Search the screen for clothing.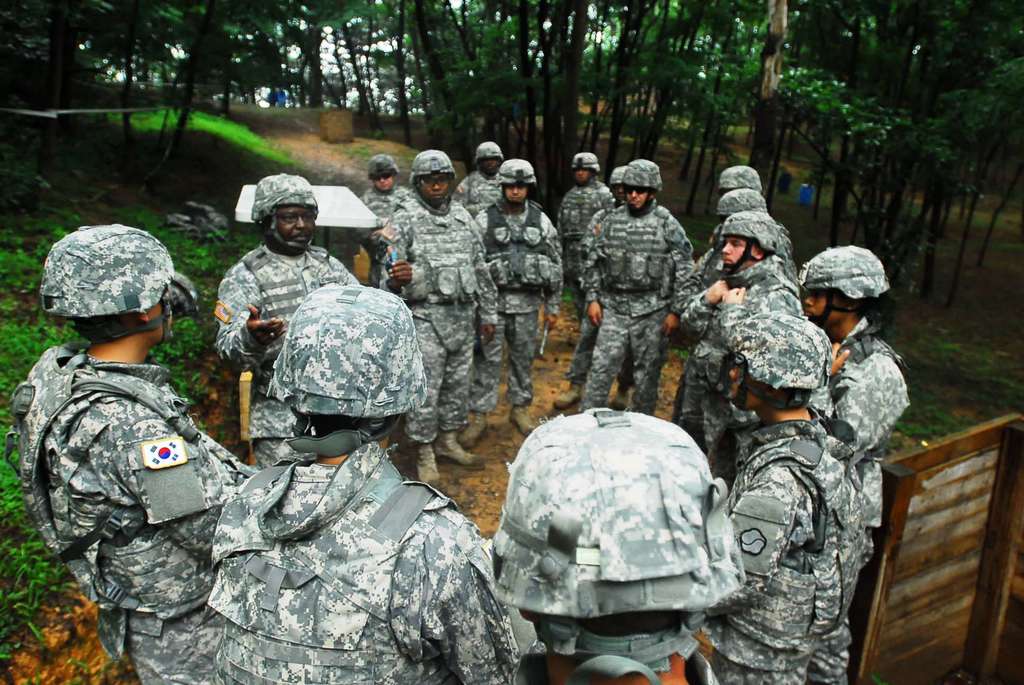
Found at l=808, t=315, r=915, b=563.
